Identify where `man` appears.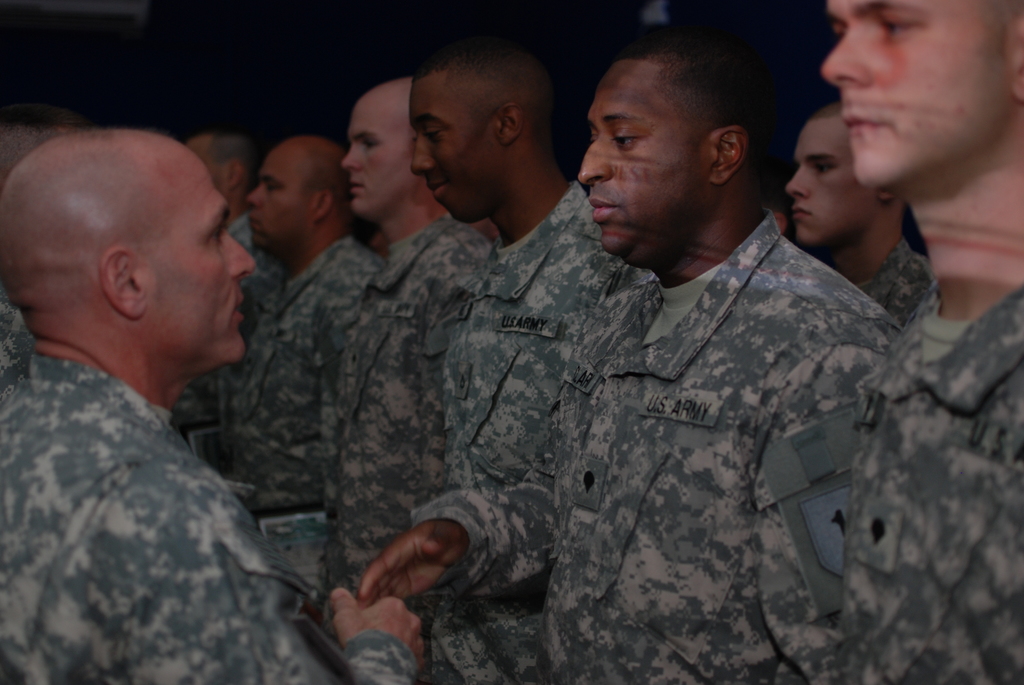
Appears at detection(786, 99, 936, 327).
